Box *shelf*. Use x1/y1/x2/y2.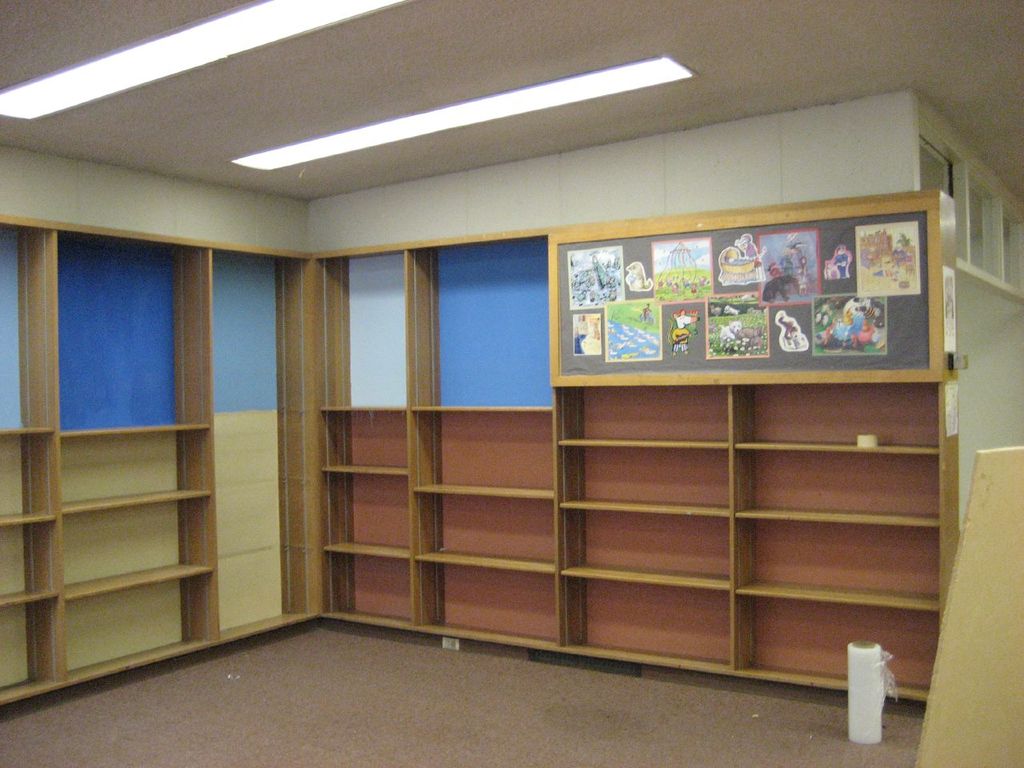
426/232/564/432.
